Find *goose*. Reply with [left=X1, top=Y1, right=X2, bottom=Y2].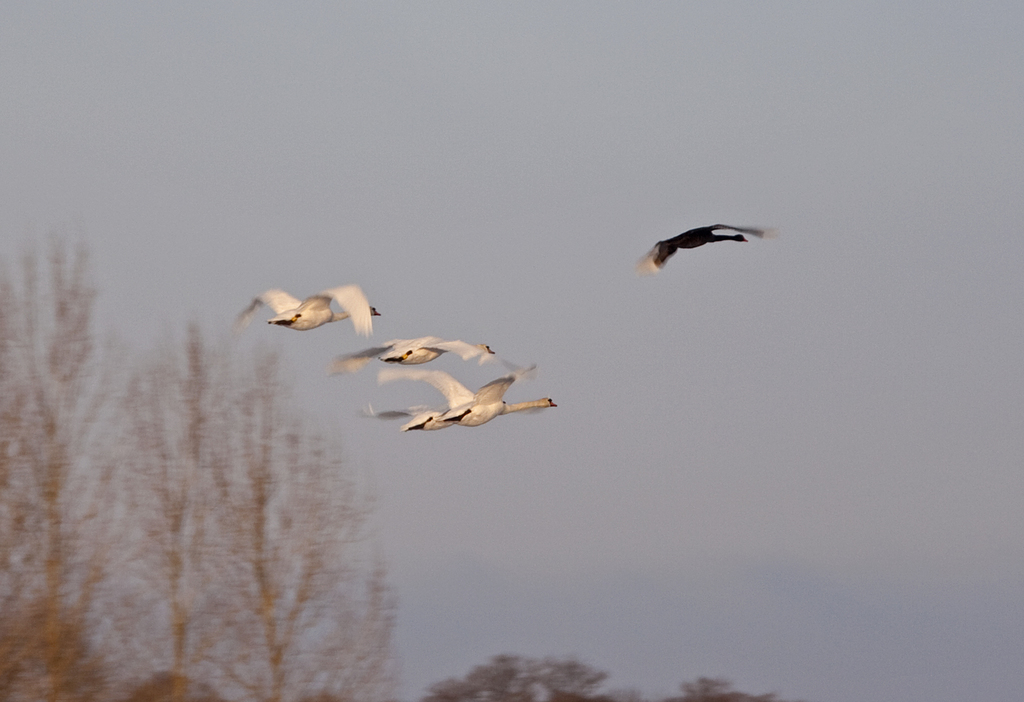
[left=630, top=220, right=766, bottom=280].
